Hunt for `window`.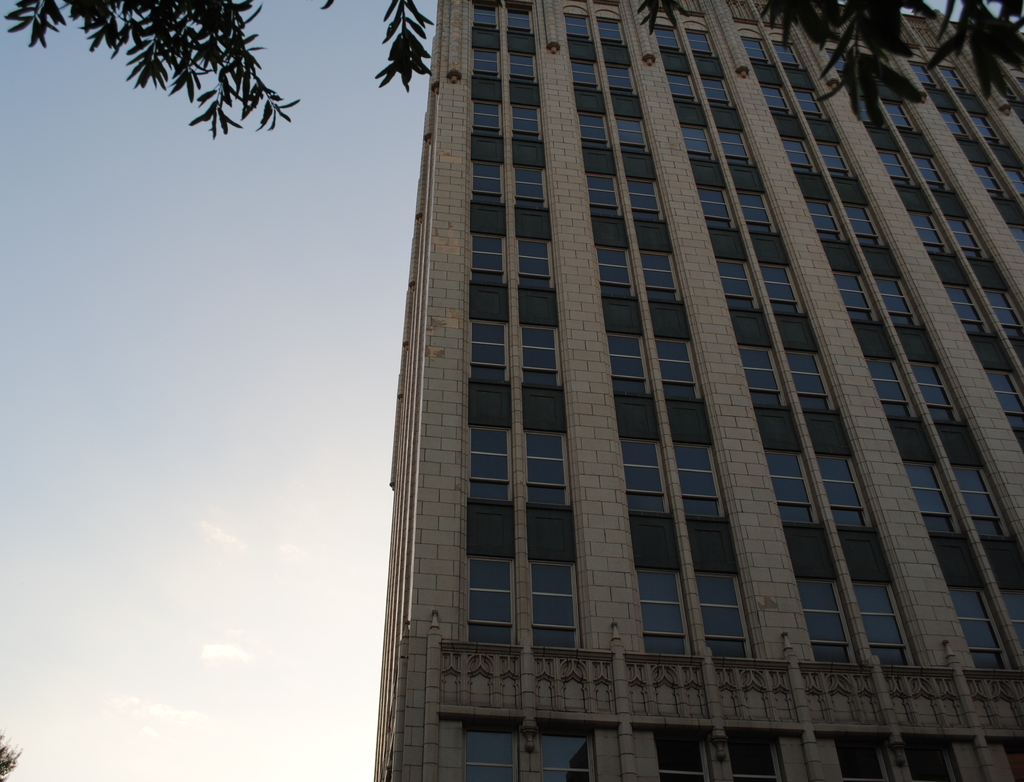
Hunted down at [left=471, top=319, right=508, bottom=379].
